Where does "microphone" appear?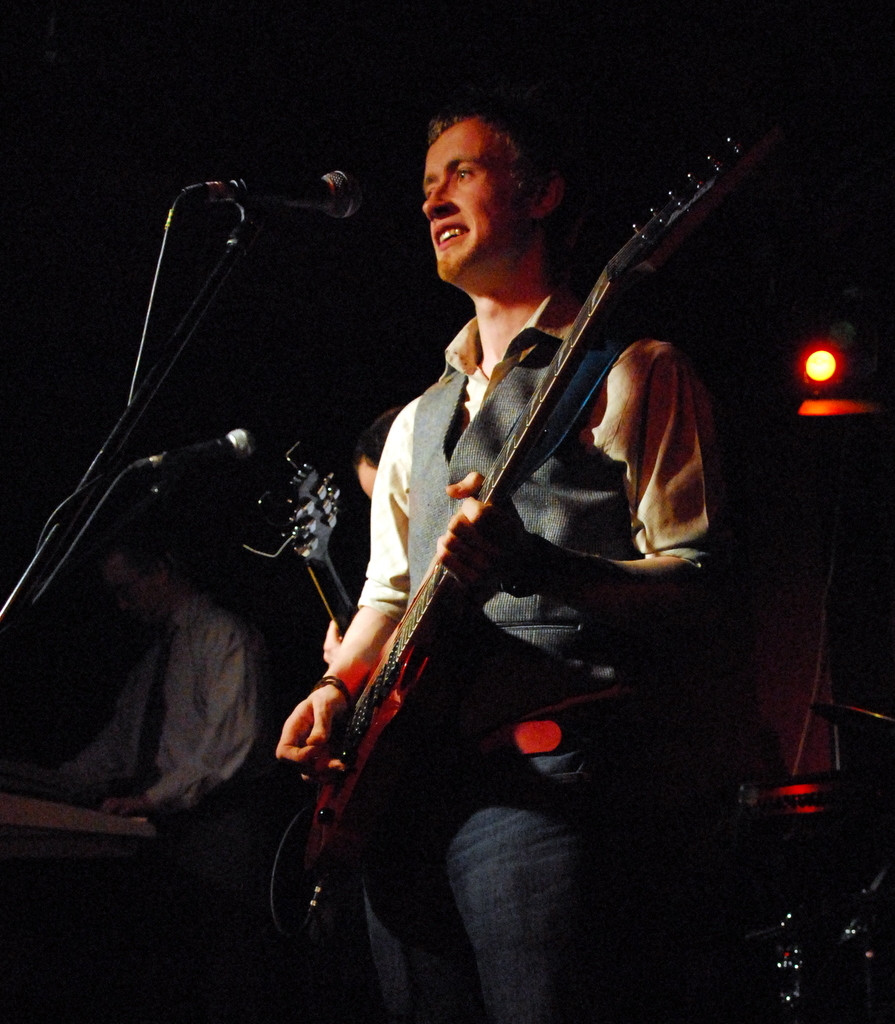
Appears at 224, 158, 382, 227.
